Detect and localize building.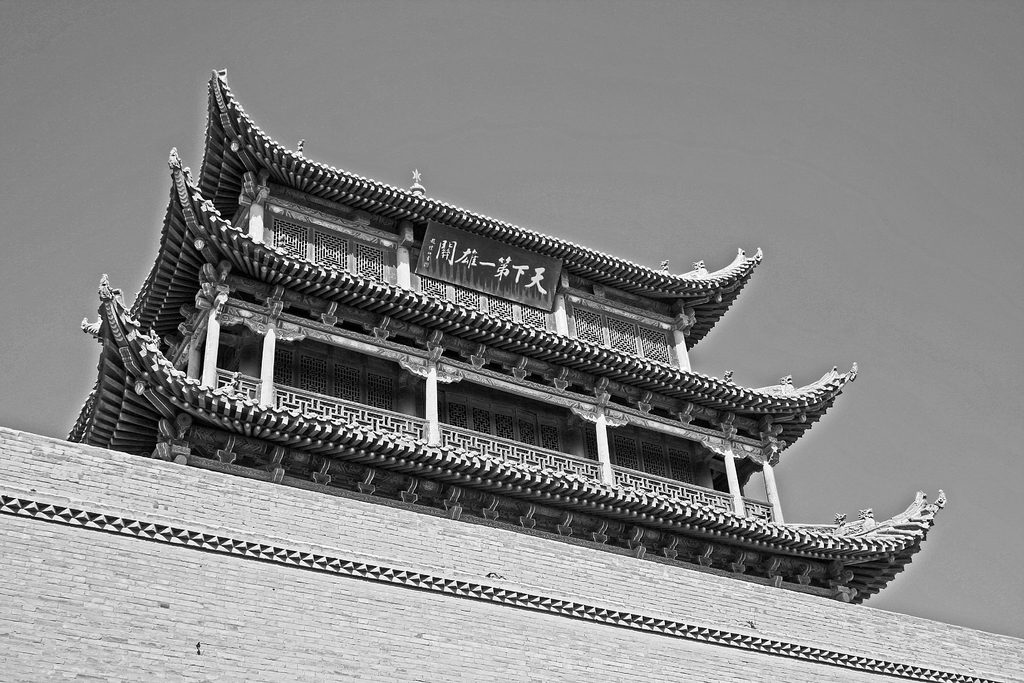
Localized at <region>0, 64, 1023, 682</region>.
